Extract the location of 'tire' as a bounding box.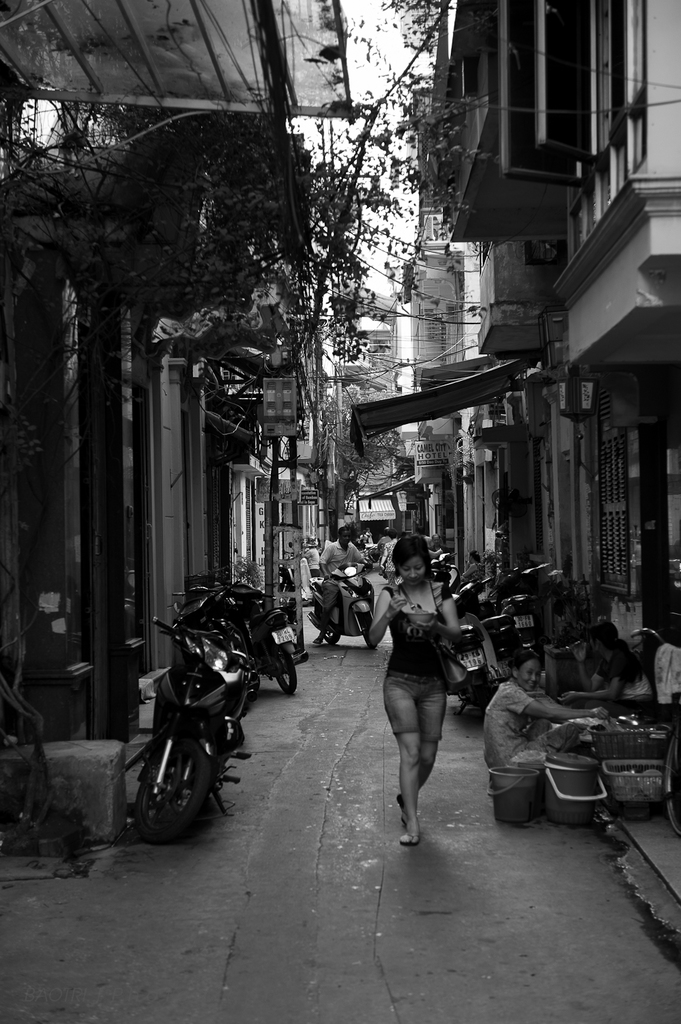
<box>136,745,209,843</box>.
